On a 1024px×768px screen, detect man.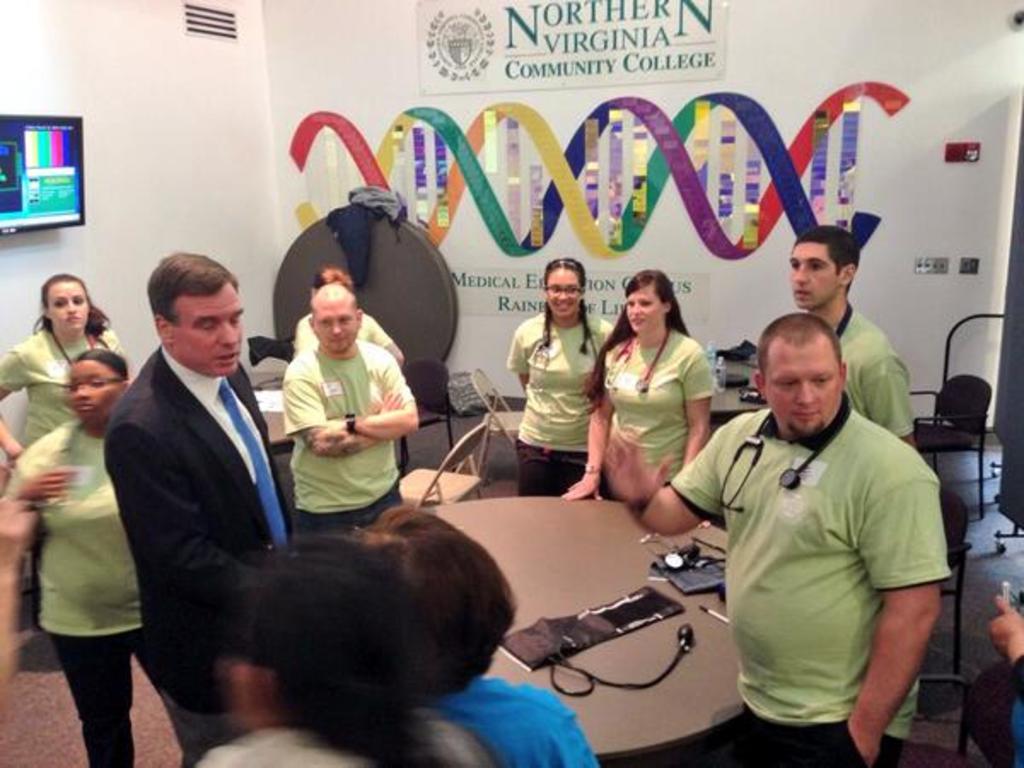
left=282, top=287, right=420, bottom=539.
